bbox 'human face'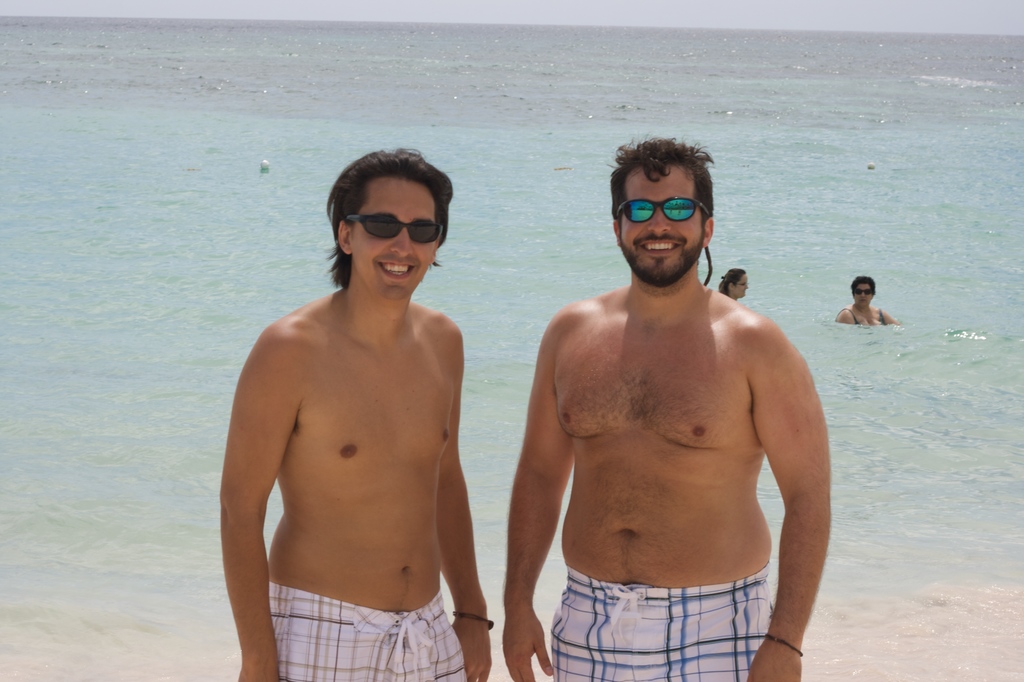
735, 270, 749, 296
